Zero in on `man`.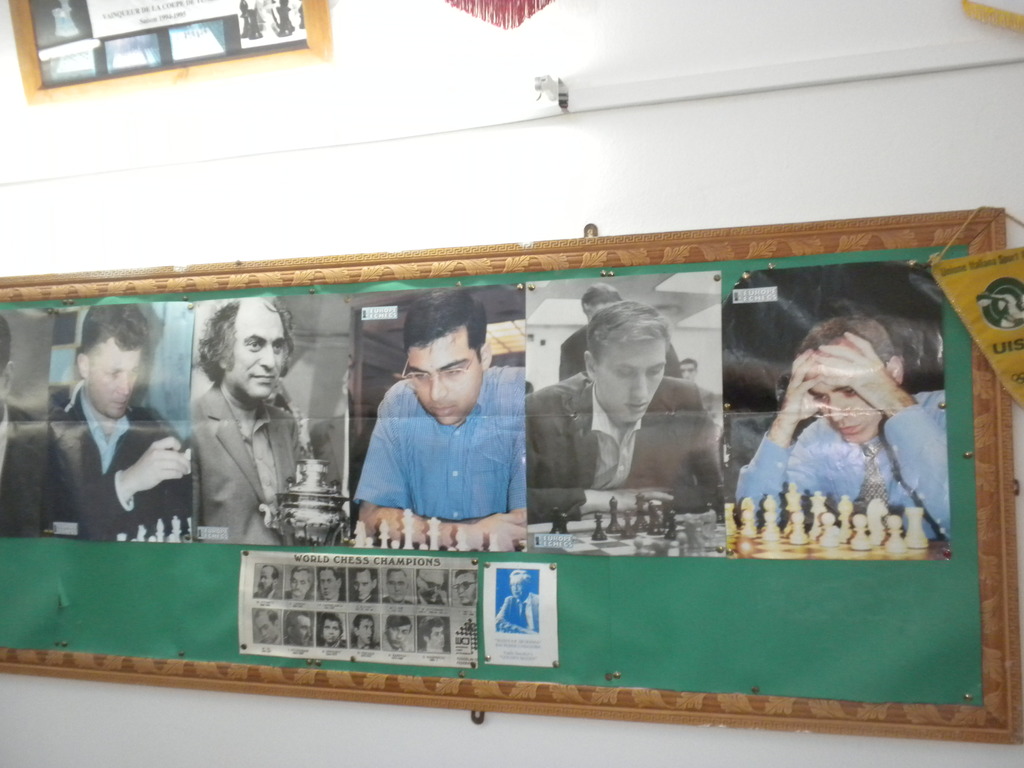
Zeroed in: (415,616,450,654).
